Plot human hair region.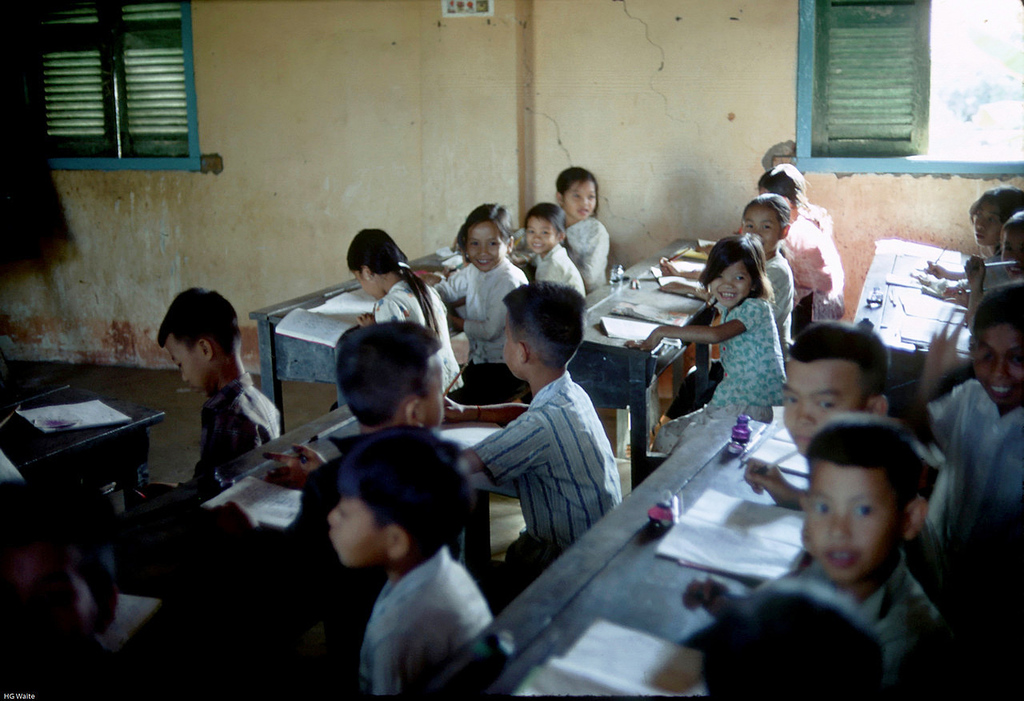
Plotted at 454:198:514:250.
